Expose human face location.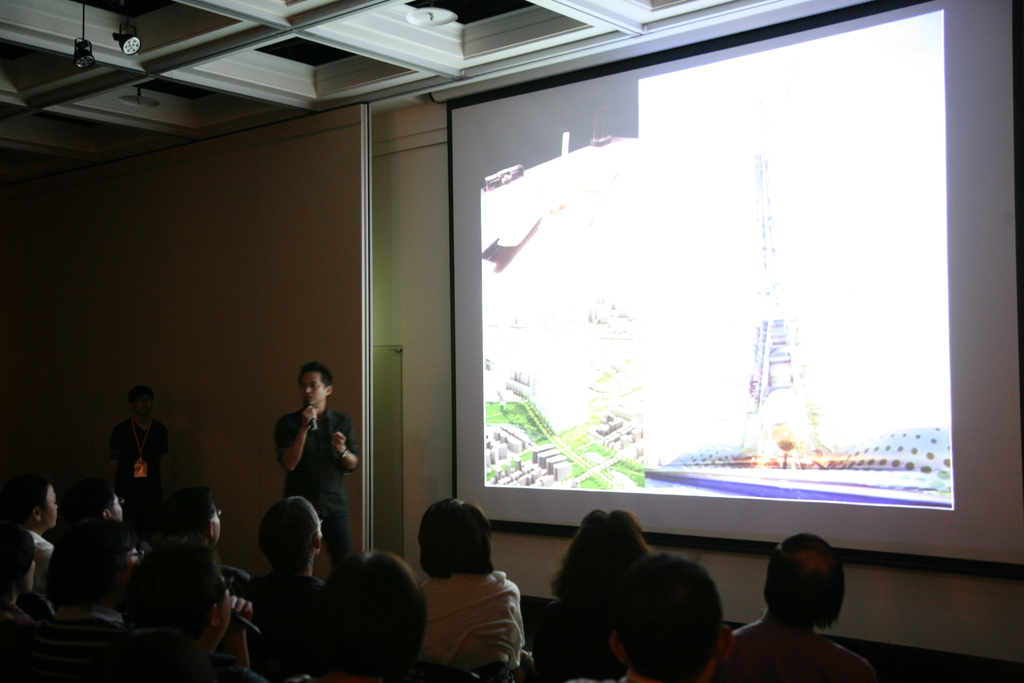
Exposed at [211, 504, 231, 543].
